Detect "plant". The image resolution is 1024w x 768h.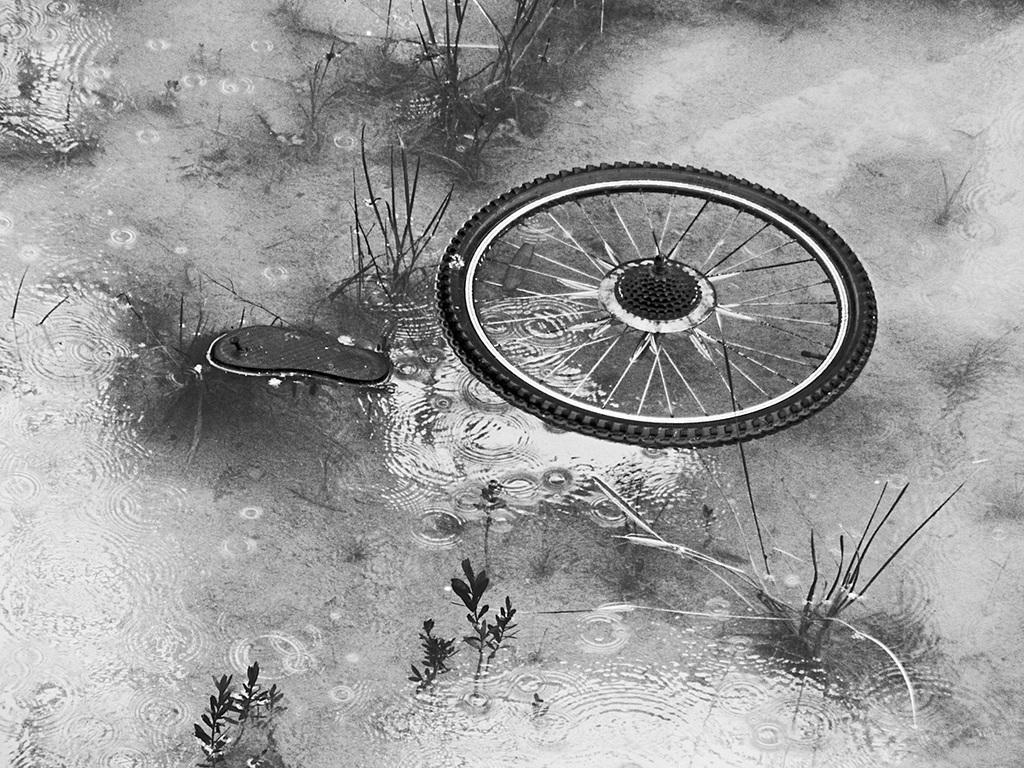
BBox(530, 690, 553, 719).
